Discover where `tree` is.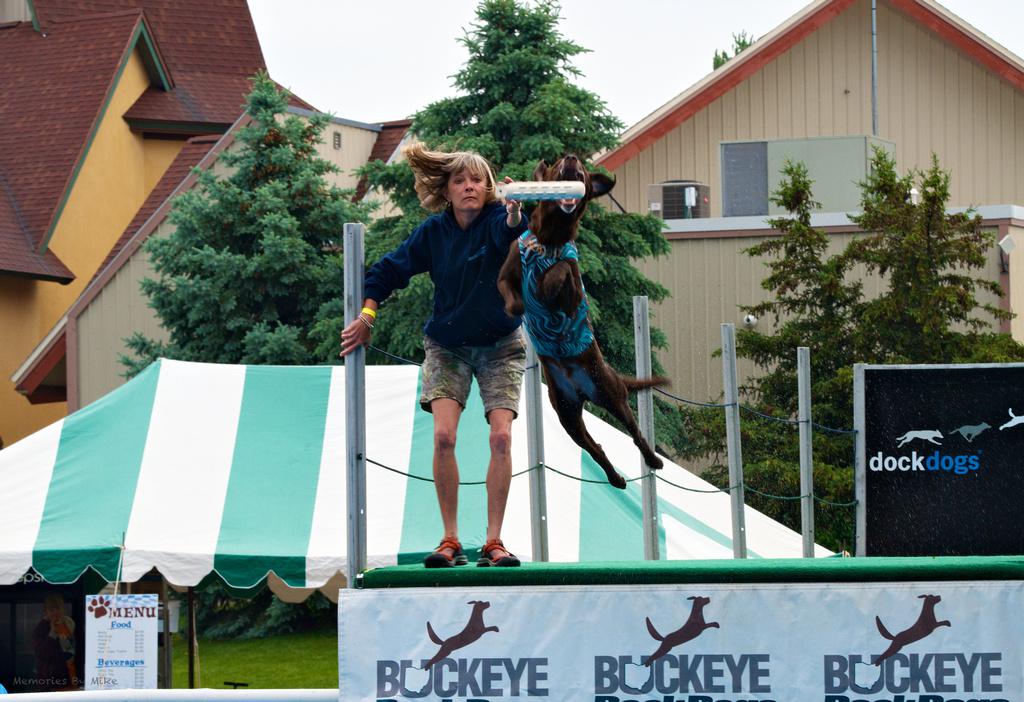
Discovered at BBox(307, 0, 671, 434).
